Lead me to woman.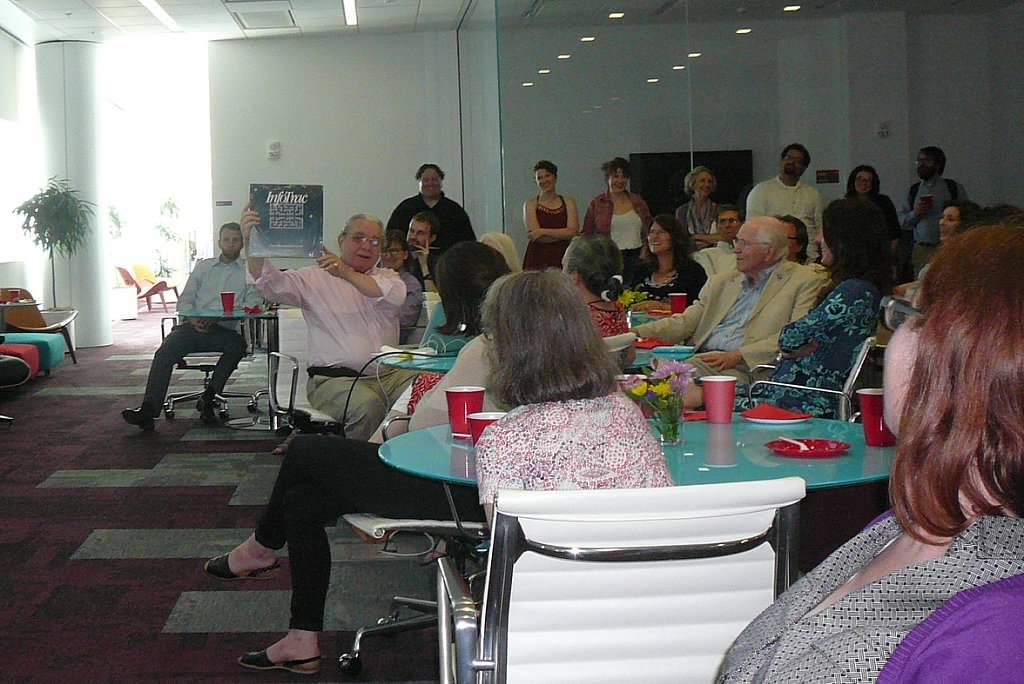
Lead to (x1=834, y1=164, x2=902, y2=245).
